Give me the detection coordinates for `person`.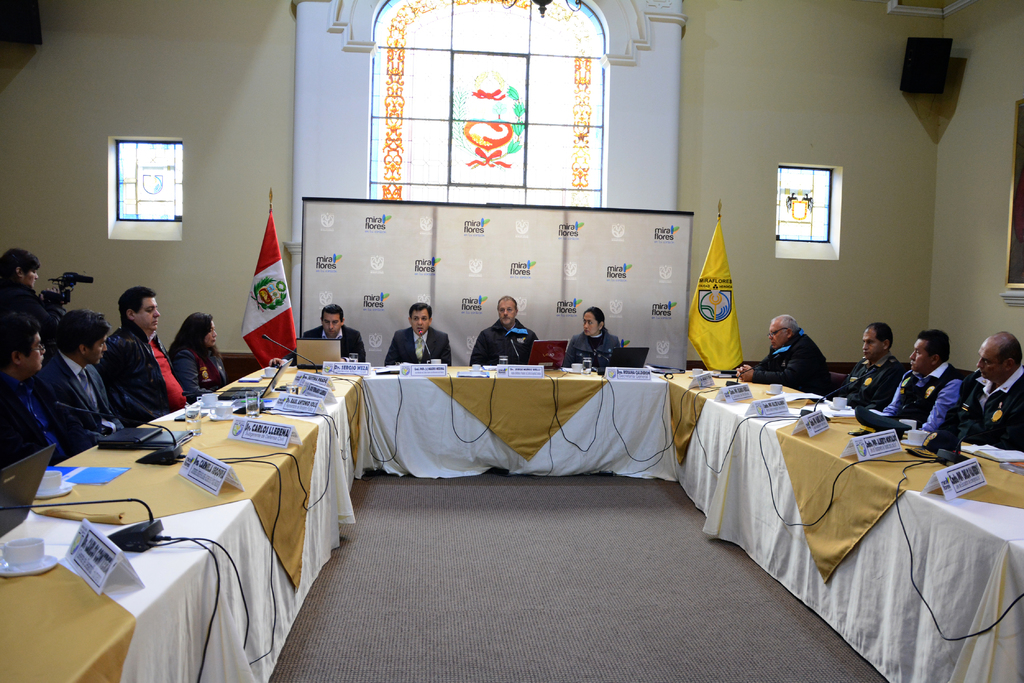
<bbox>836, 321, 899, 405</bbox>.
